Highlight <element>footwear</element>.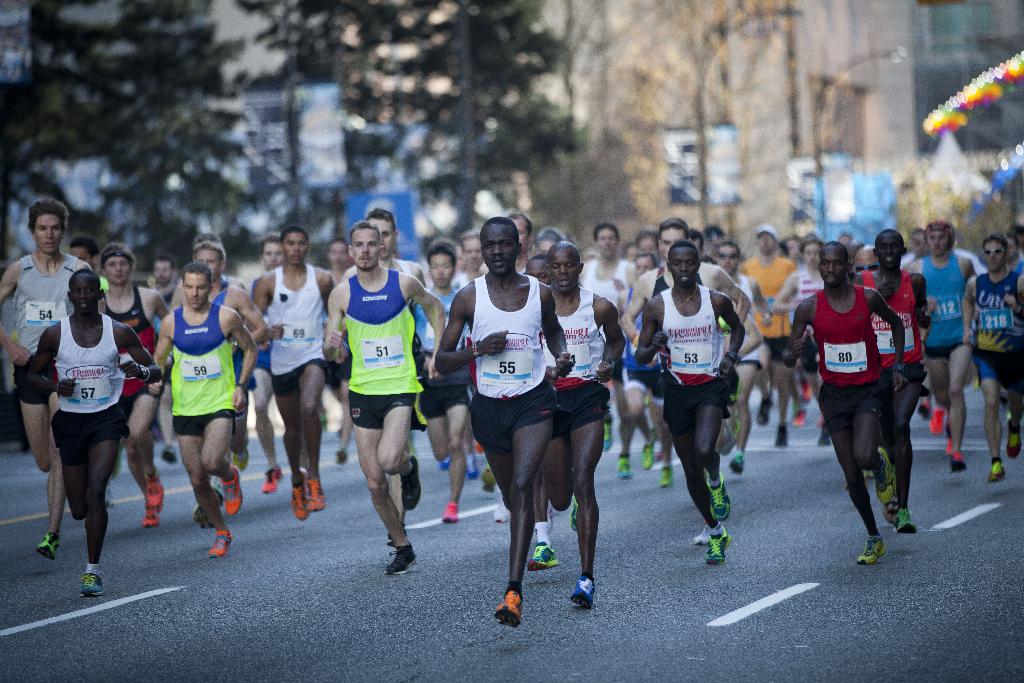
Highlighted region: (929, 403, 950, 433).
